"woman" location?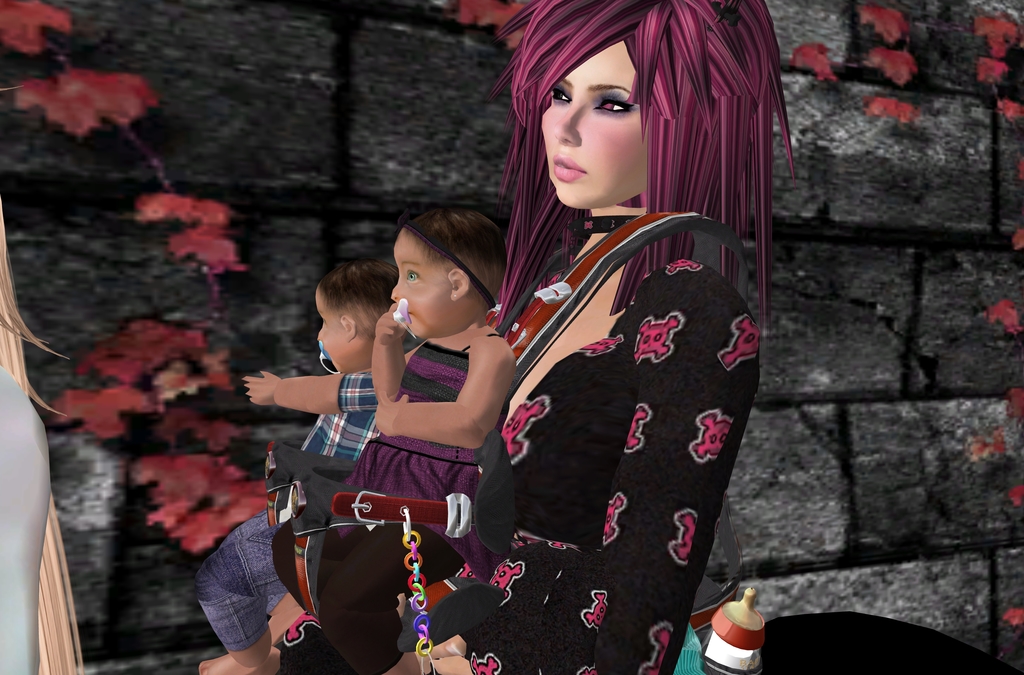
{"left": 250, "top": 0, "right": 796, "bottom": 674}
